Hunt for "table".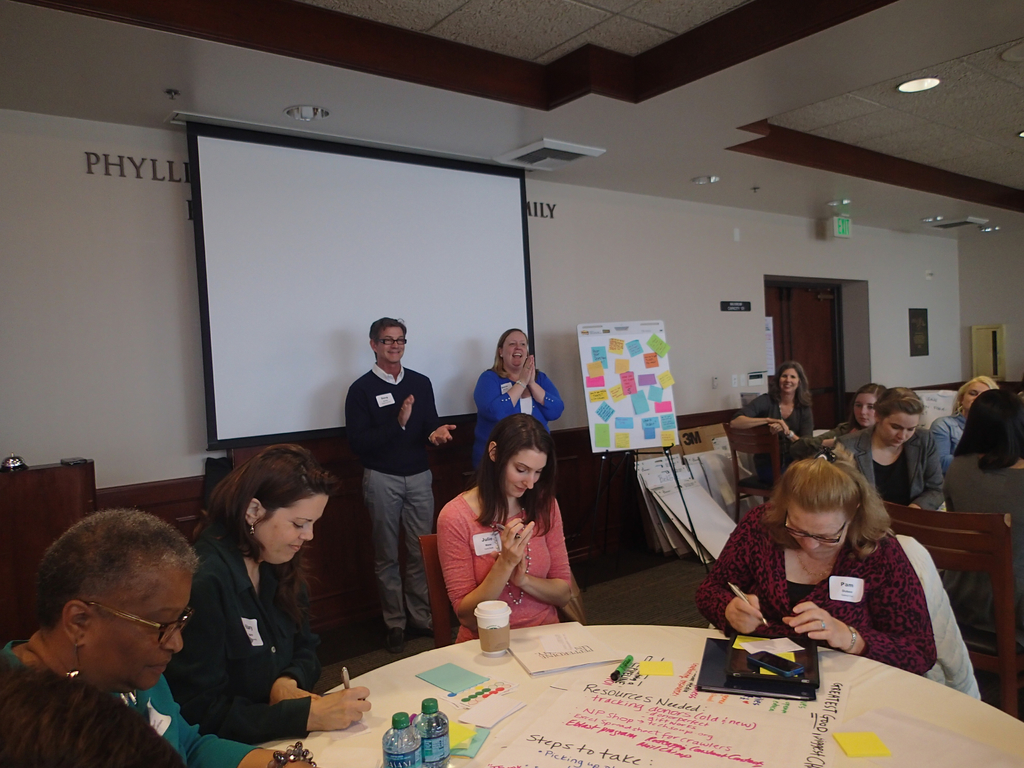
Hunted down at <region>233, 610, 1023, 767</region>.
